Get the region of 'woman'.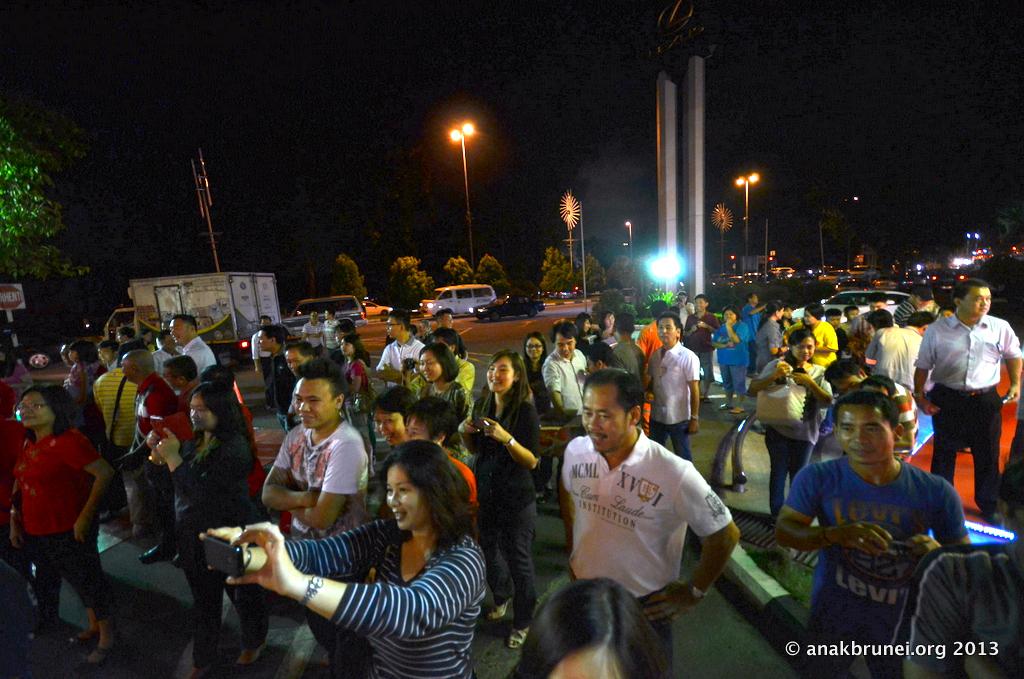
[x1=10, y1=385, x2=128, y2=657].
